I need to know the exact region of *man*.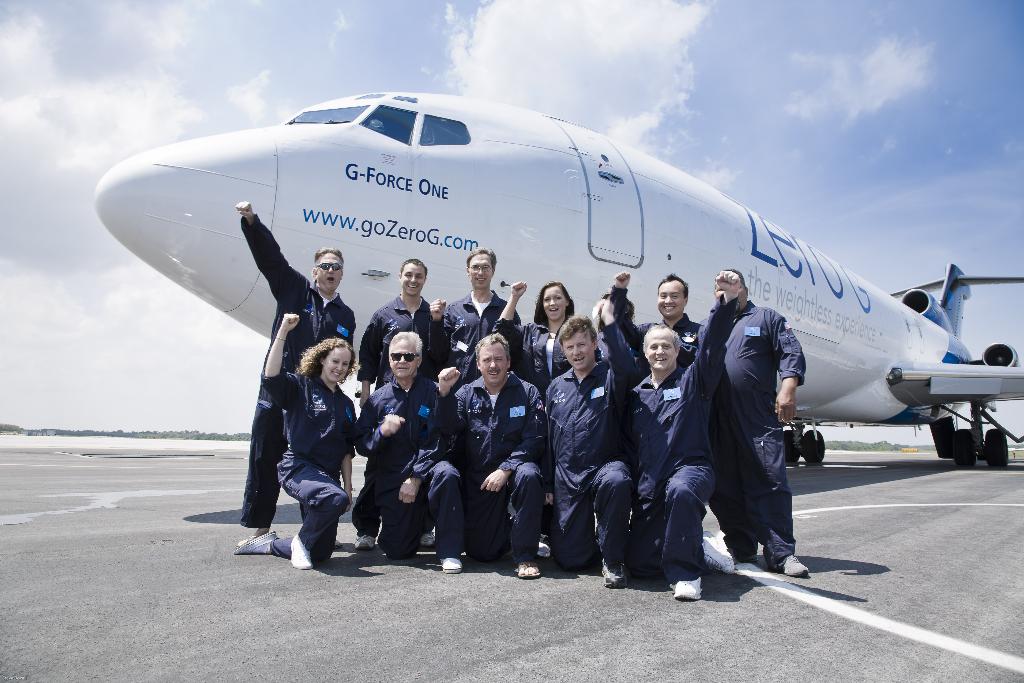
Region: [left=356, top=256, right=436, bottom=543].
